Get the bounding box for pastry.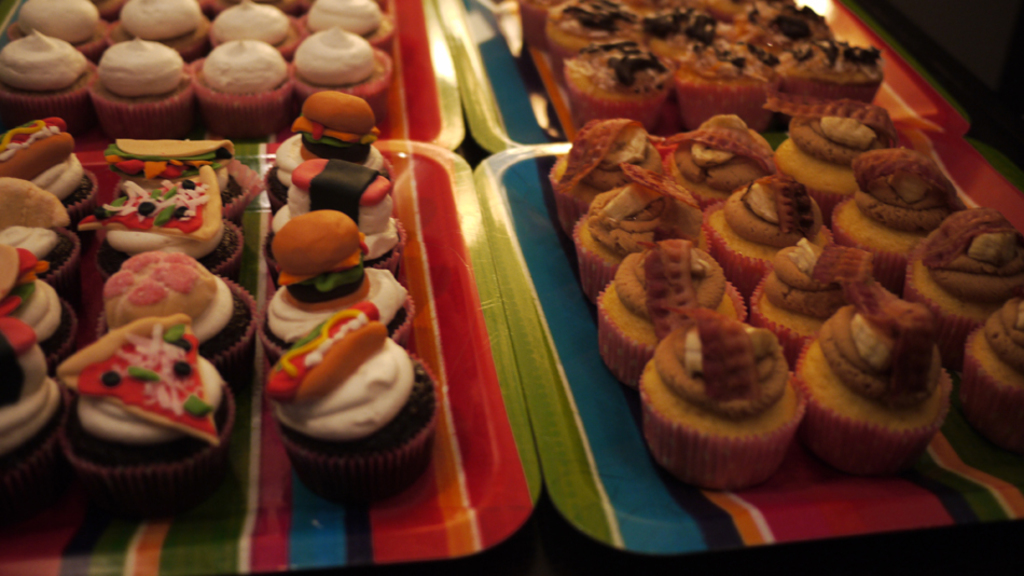
box=[194, 37, 290, 147].
